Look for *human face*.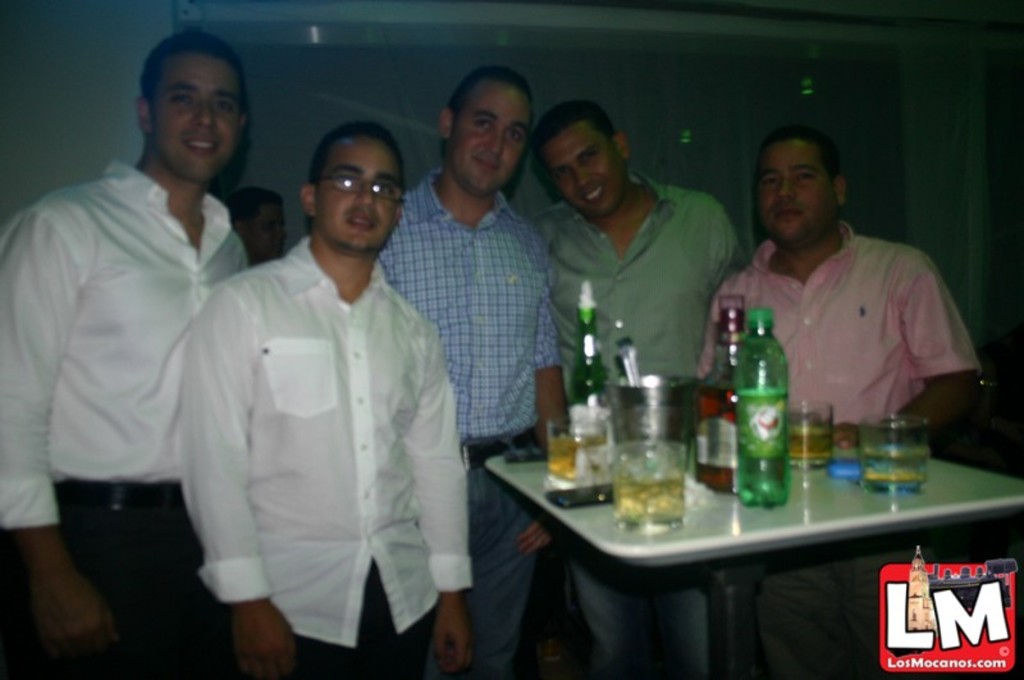
Found: l=154, t=55, r=246, b=175.
